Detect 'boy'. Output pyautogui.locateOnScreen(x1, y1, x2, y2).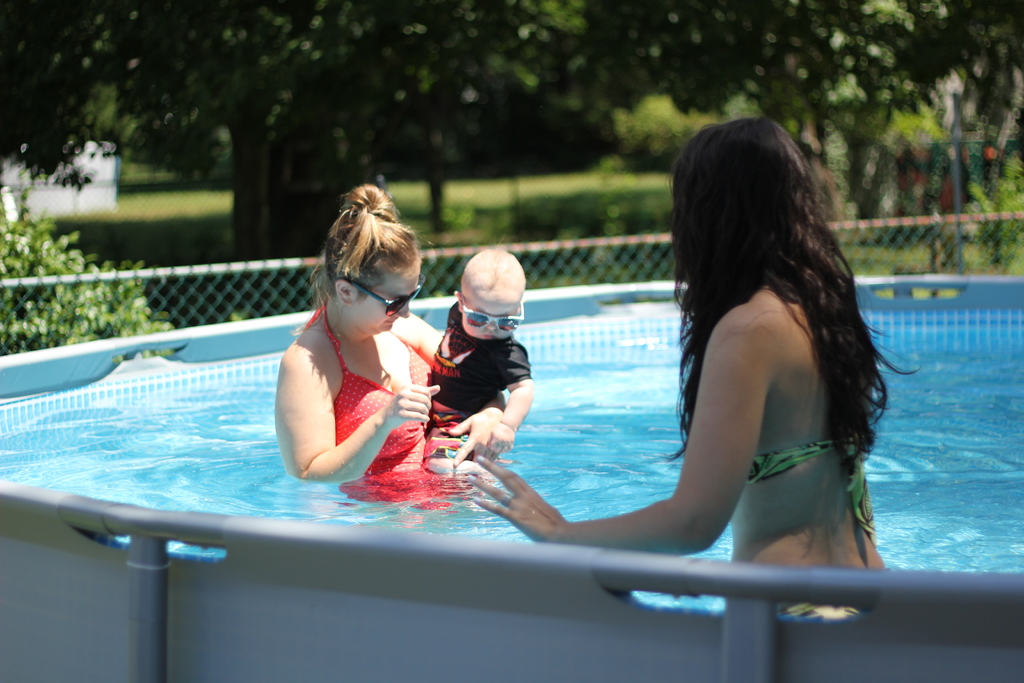
pyautogui.locateOnScreen(419, 249, 535, 480).
